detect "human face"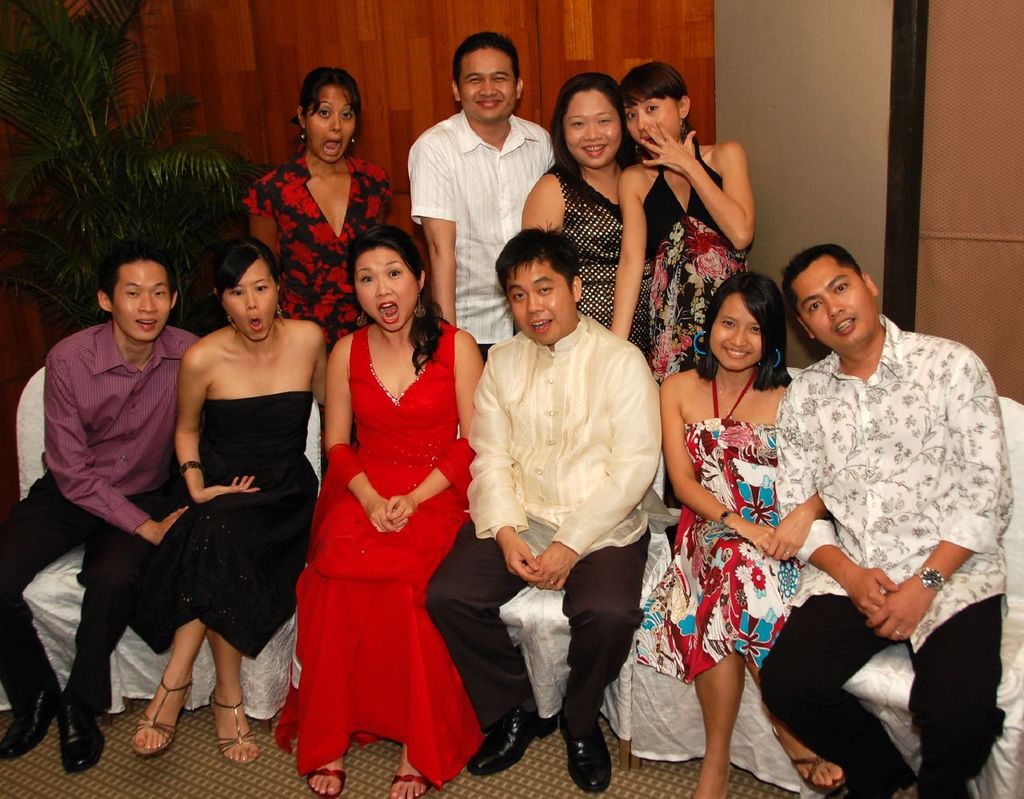
x1=221, y1=255, x2=278, y2=342
